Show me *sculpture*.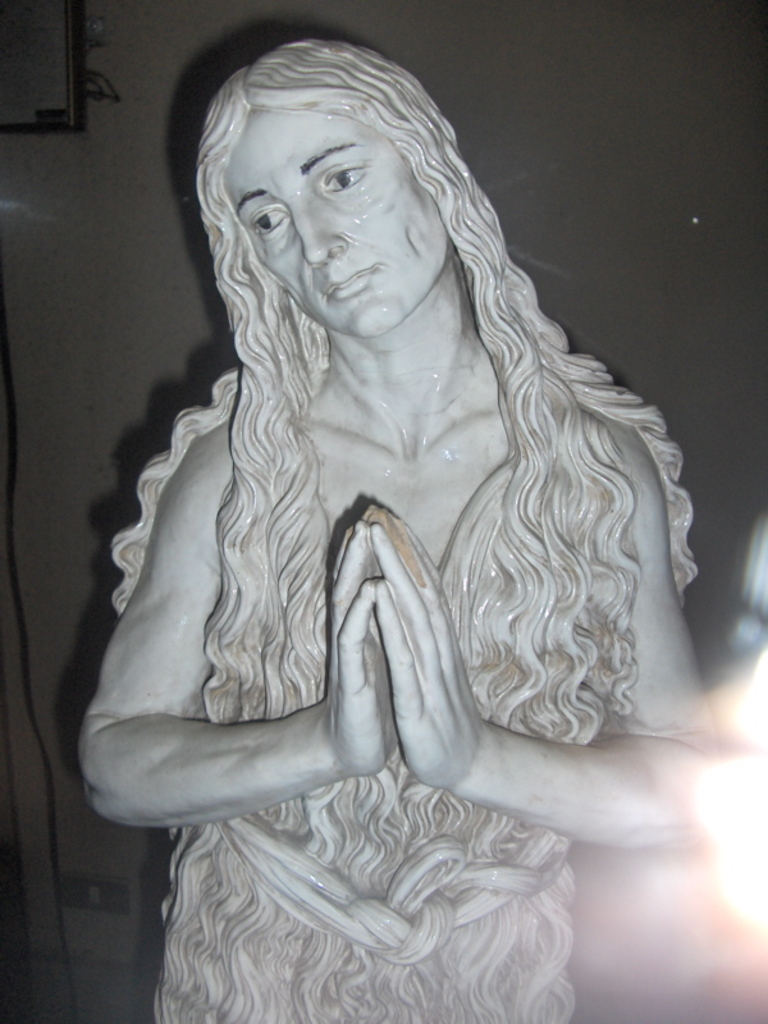
*sculpture* is here: <bbox>47, 0, 705, 1023</bbox>.
